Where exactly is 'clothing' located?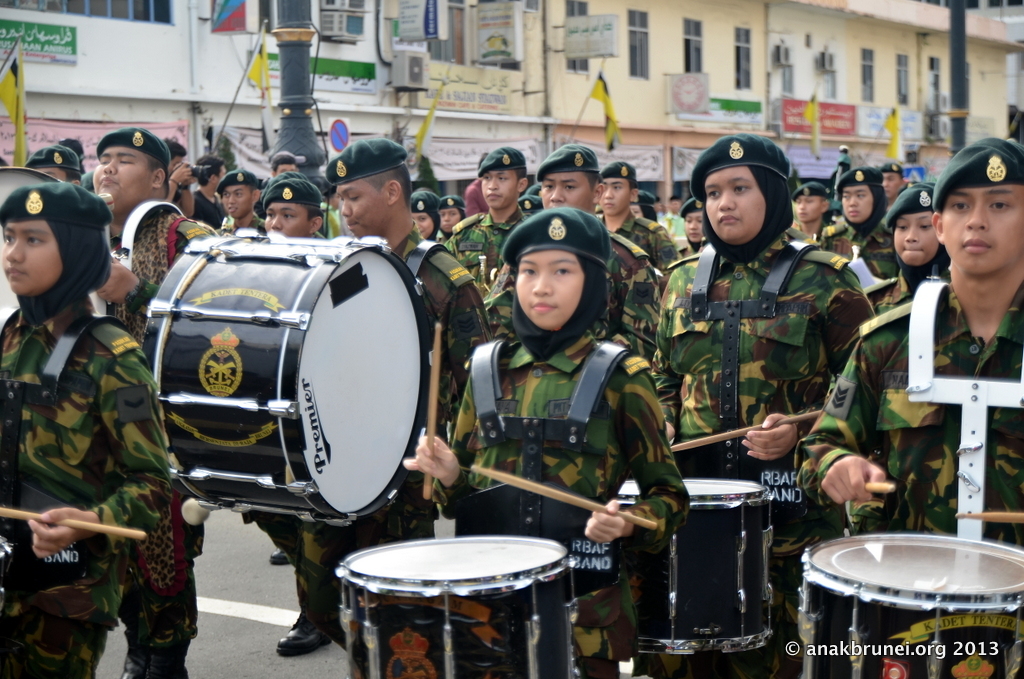
Its bounding box is region(253, 510, 348, 633).
